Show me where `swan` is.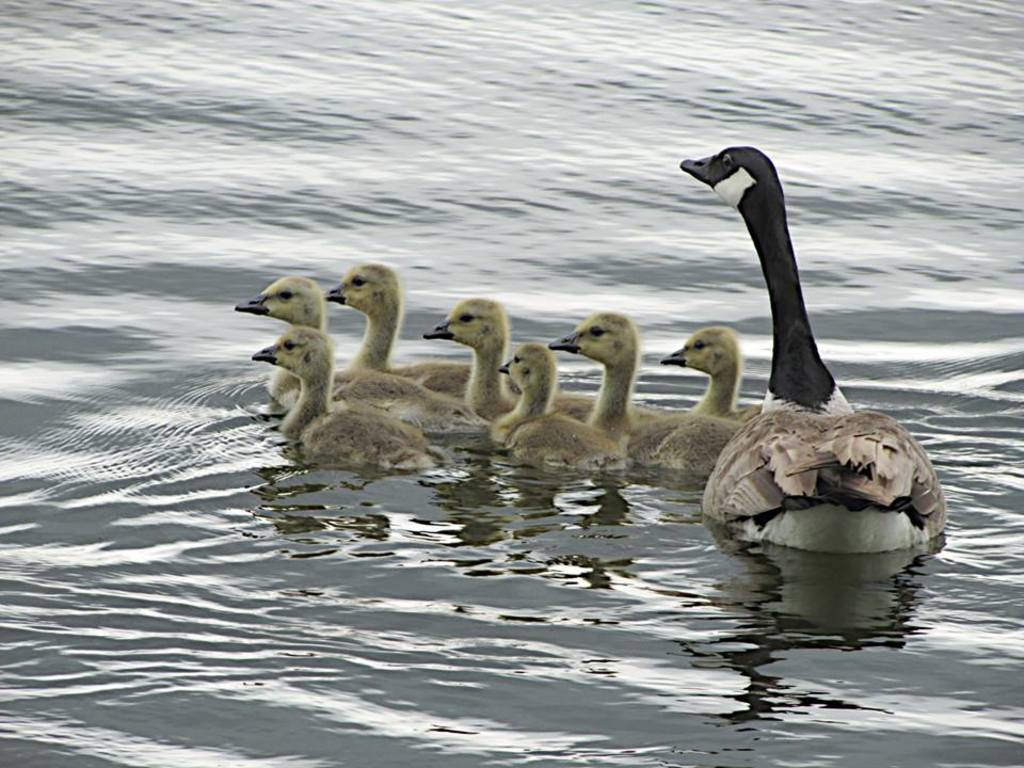
`swan` is at x1=681, y1=159, x2=932, y2=534.
